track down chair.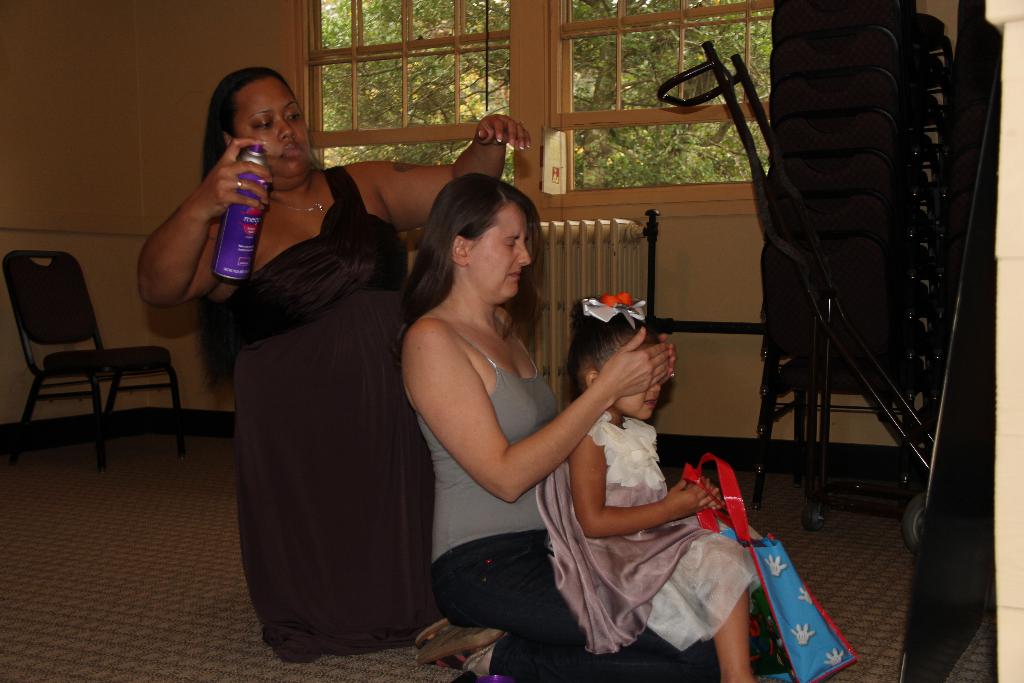
Tracked to bbox(0, 235, 191, 477).
